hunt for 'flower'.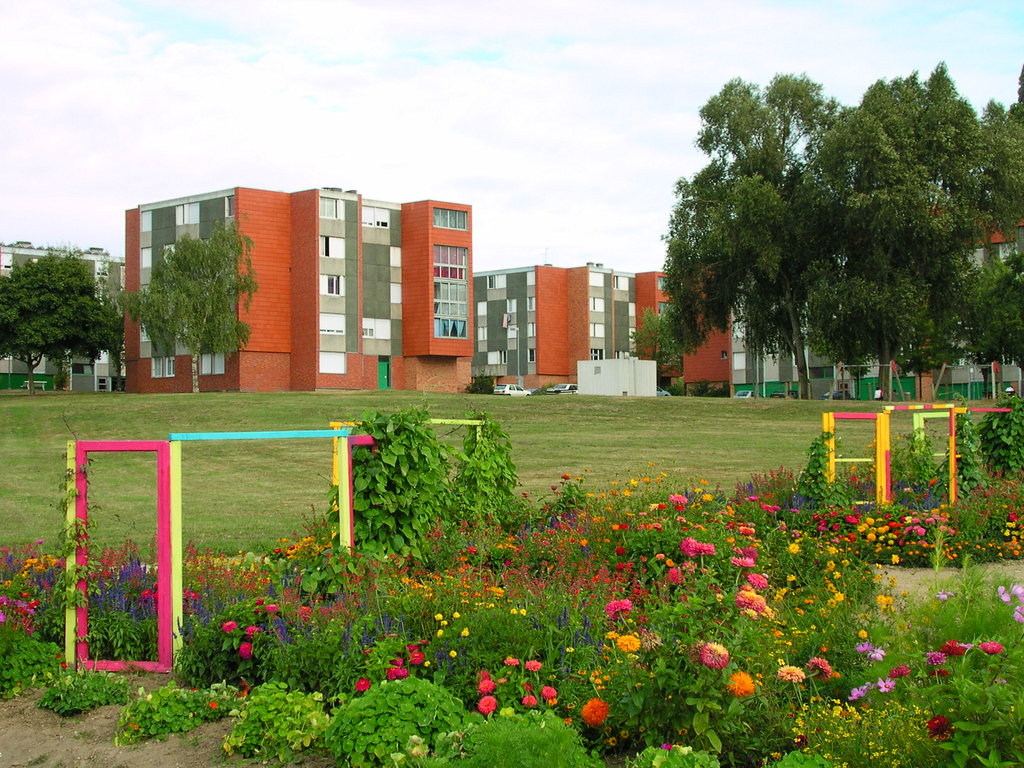
Hunted down at bbox=[939, 589, 945, 600].
